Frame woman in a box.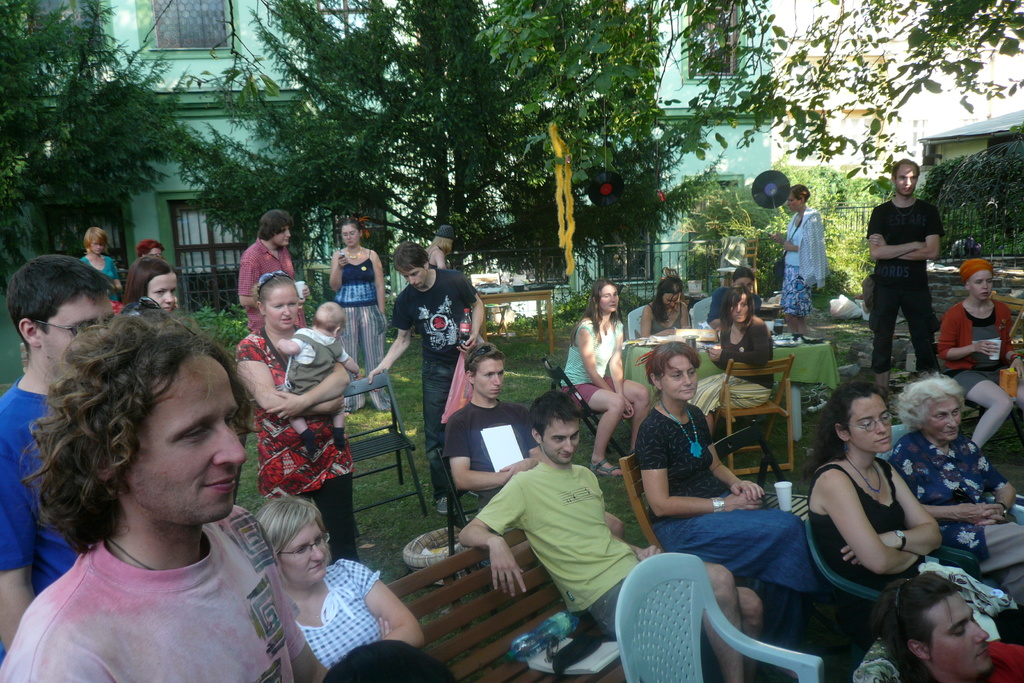
{"x1": 806, "y1": 383, "x2": 1023, "y2": 655}.
